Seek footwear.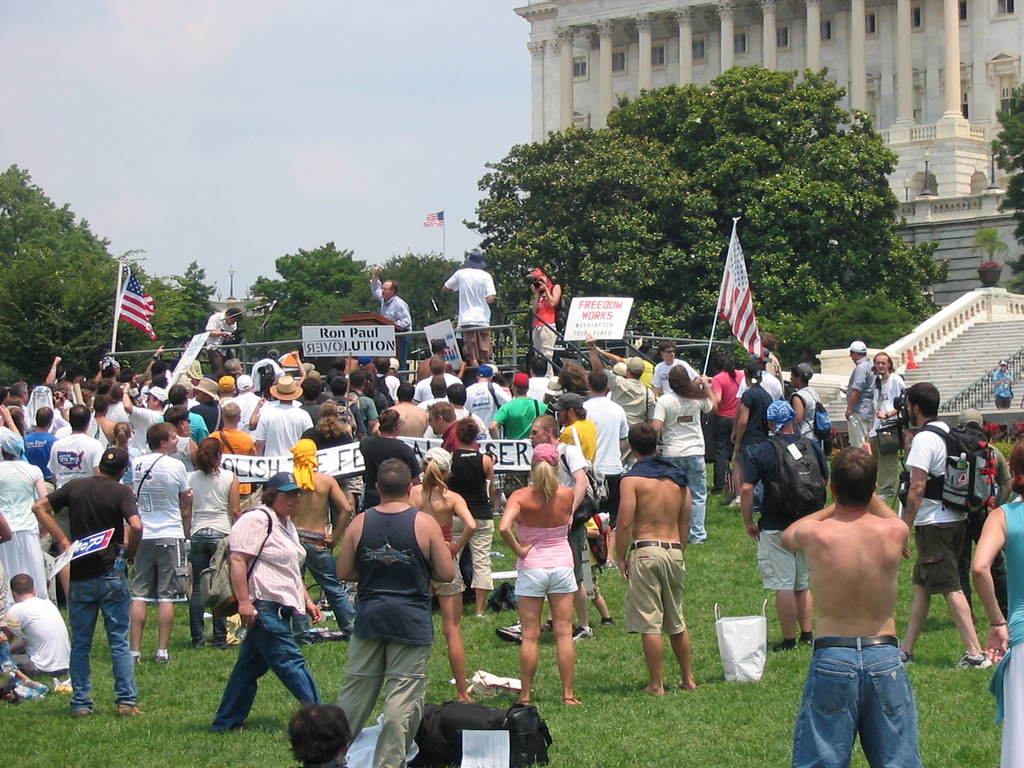
Rect(952, 652, 995, 669).
